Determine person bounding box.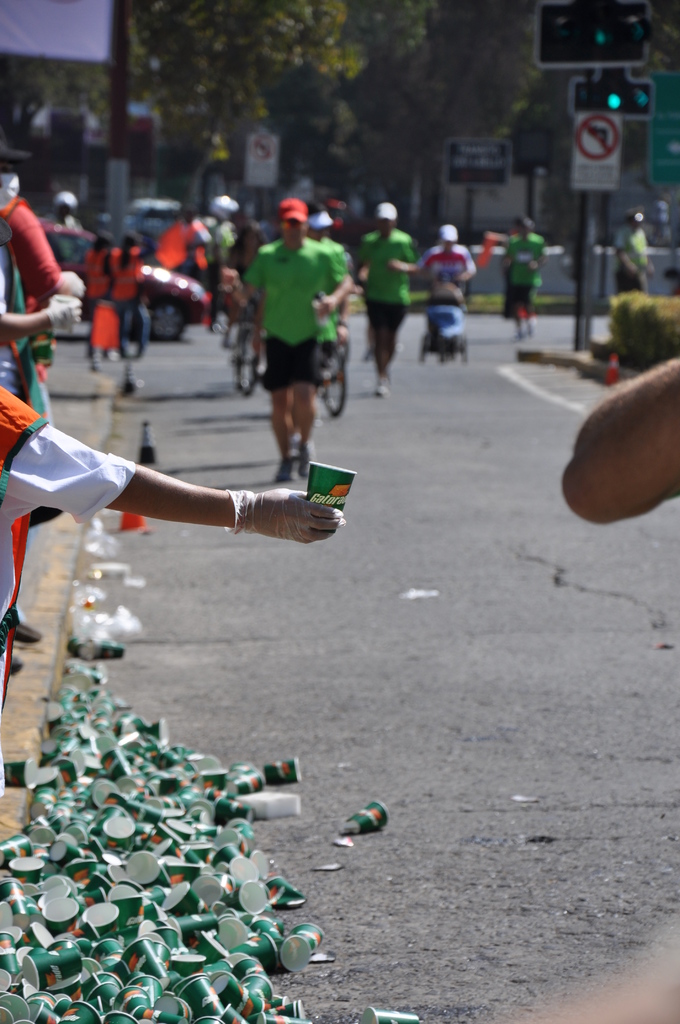
Determined: (562,352,679,524).
